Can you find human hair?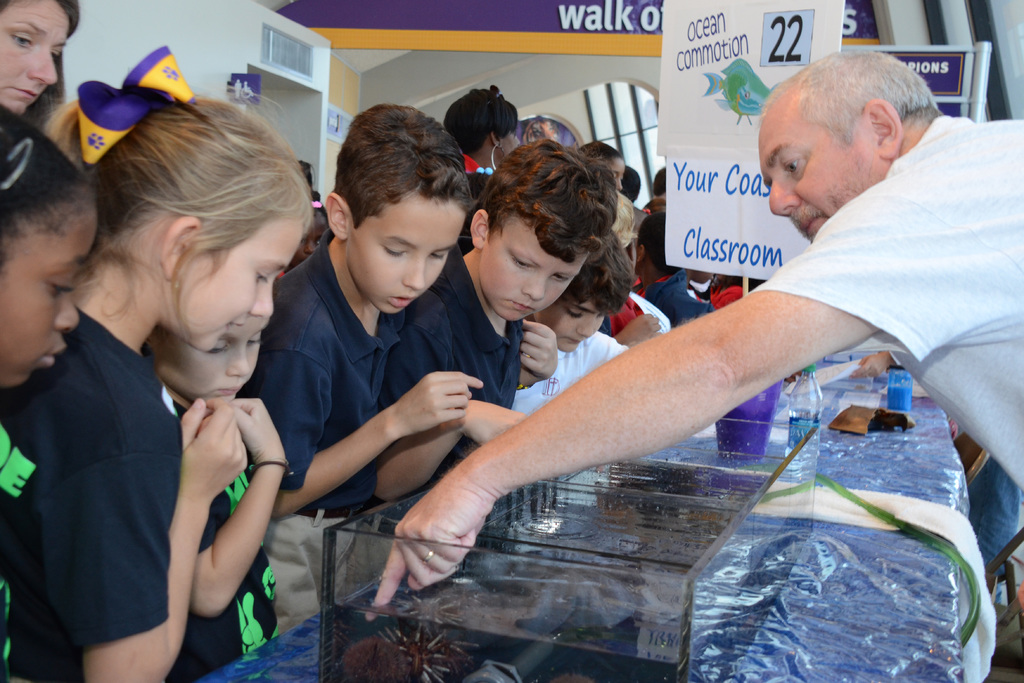
Yes, bounding box: <region>440, 86, 517, 163</region>.
